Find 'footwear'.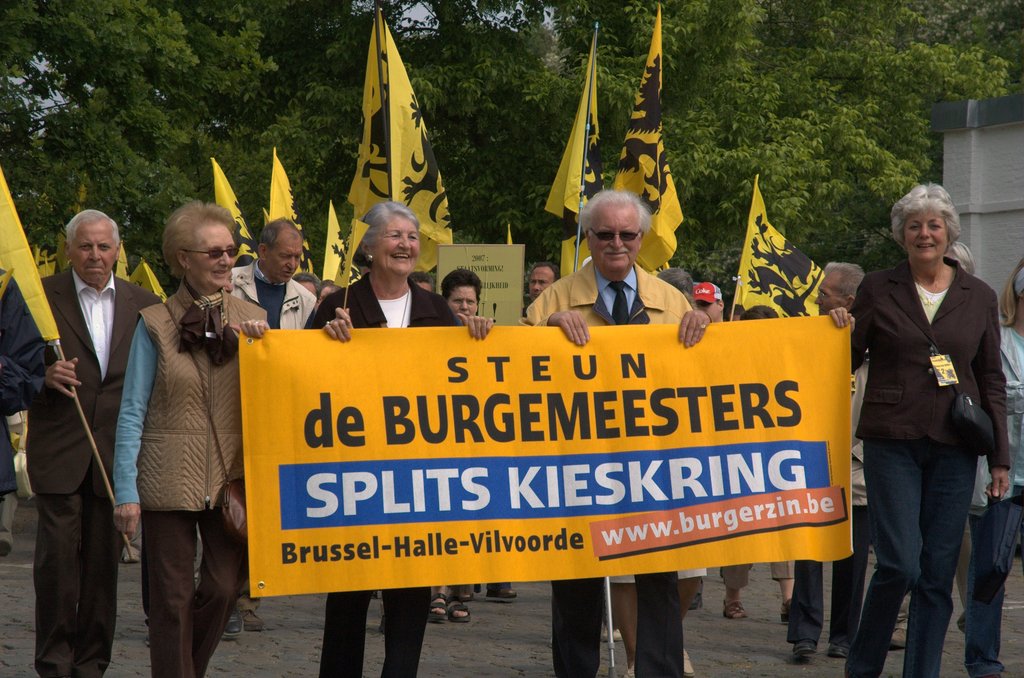
x1=675 y1=643 x2=694 y2=677.
